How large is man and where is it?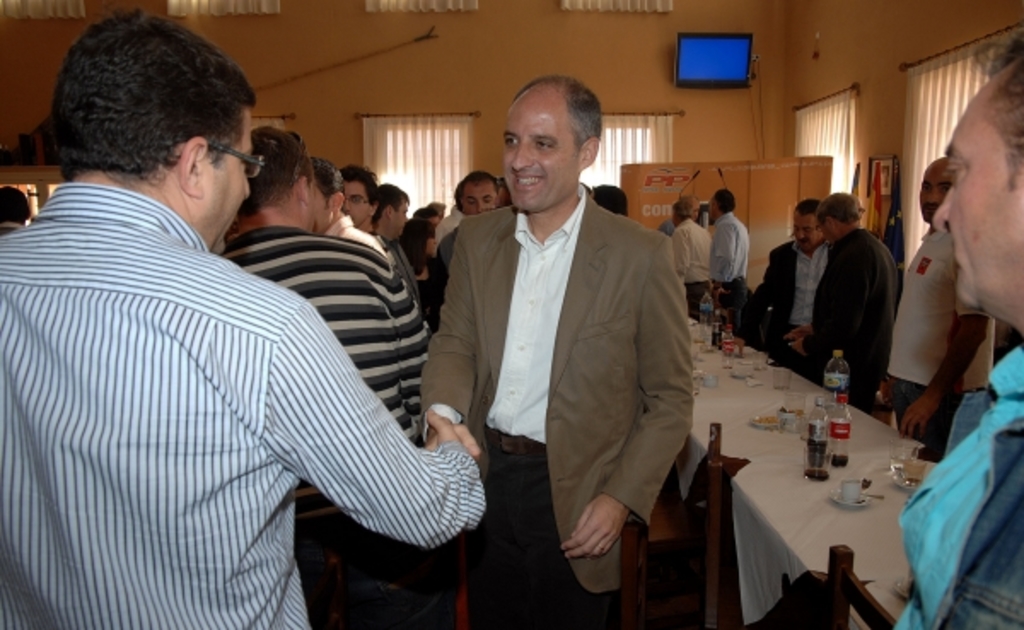
Bounding box: 377/183/418/306.
